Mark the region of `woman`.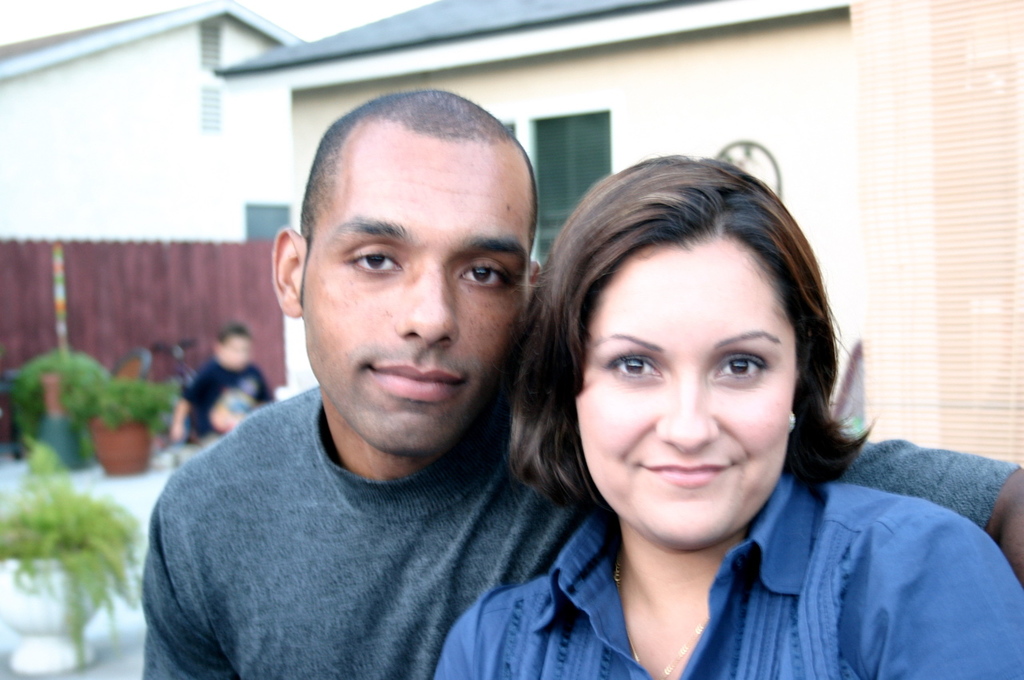
Region: {"left": 425, "top": 143, "right": 966, "bottom": 679}.
